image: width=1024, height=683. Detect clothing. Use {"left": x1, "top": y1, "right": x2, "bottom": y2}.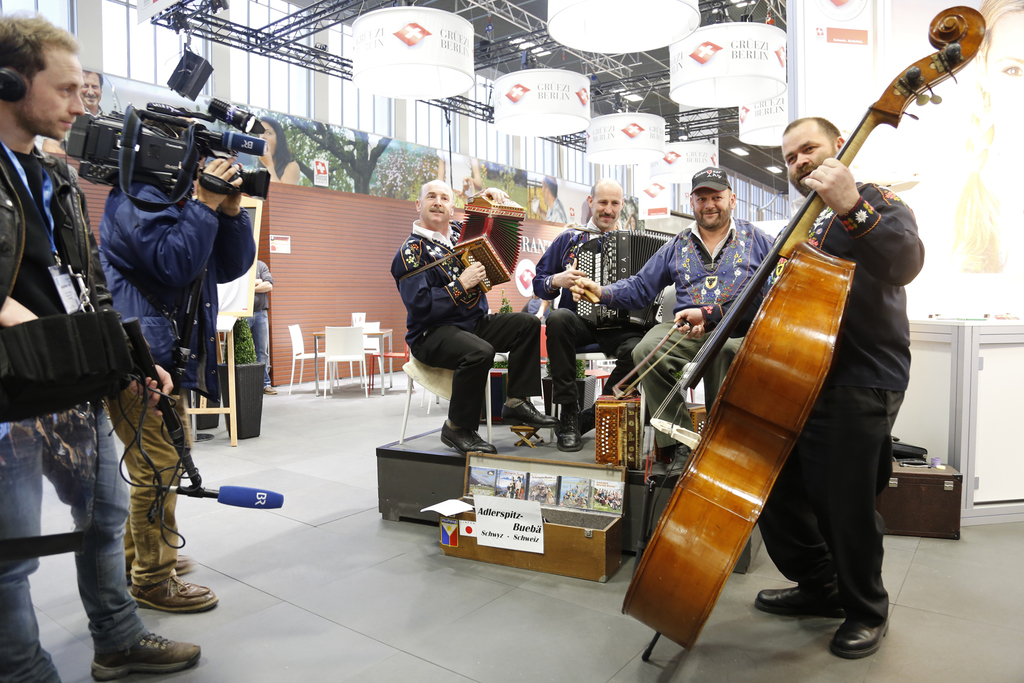
{"left": 257, "top": 158, "right": 292, "bottom": 179}.
